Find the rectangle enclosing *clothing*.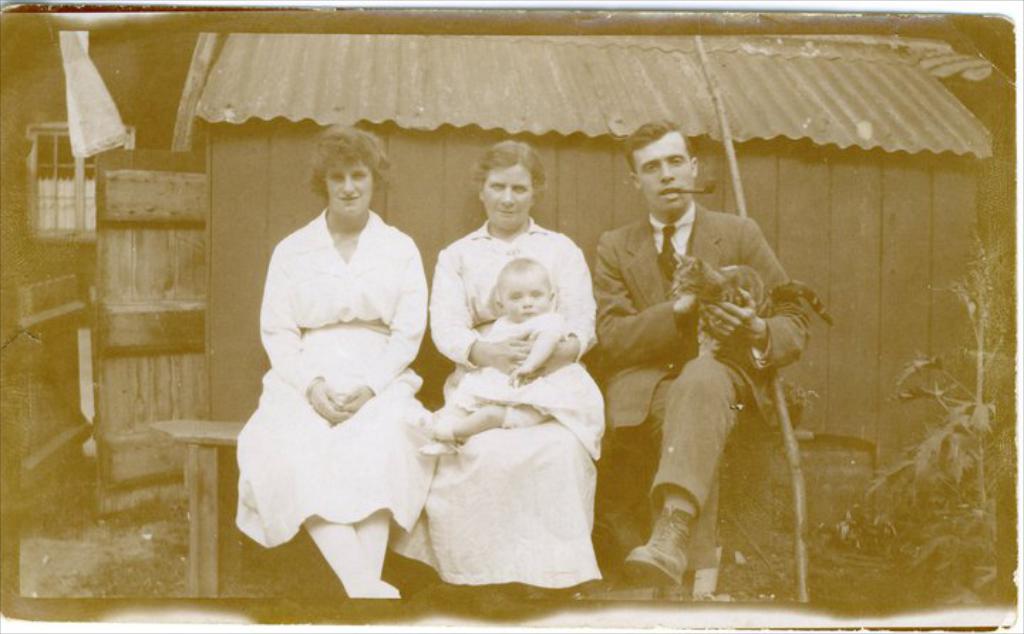
{"x1": 434, "y1": 304, "x2": 609, "y2": 466}.
